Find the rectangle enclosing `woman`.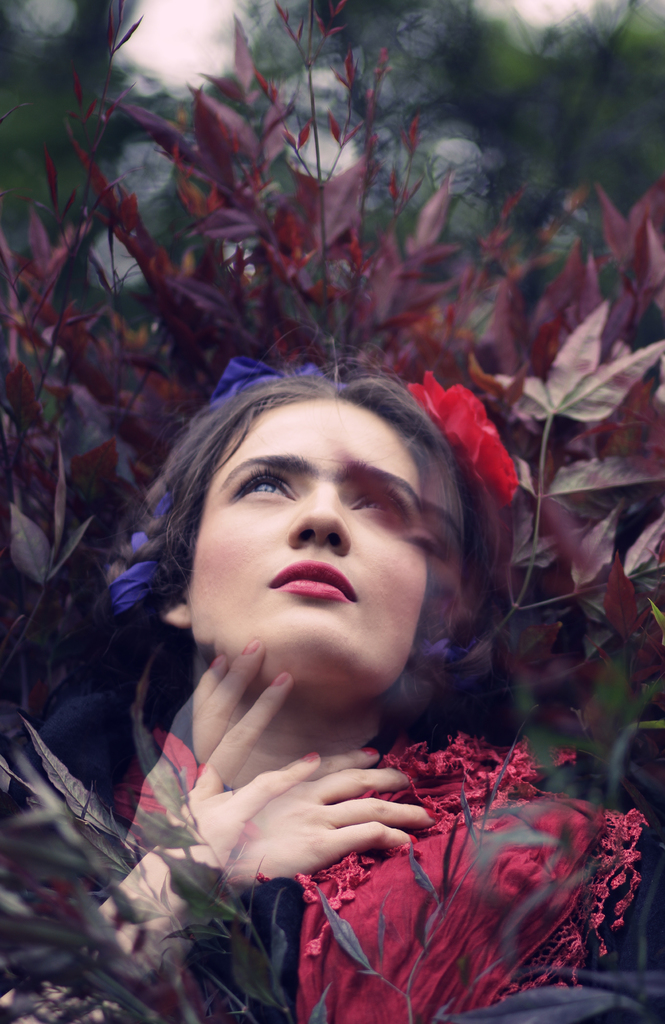
(x1=0, y1=360, x2=647, y2=1023).
